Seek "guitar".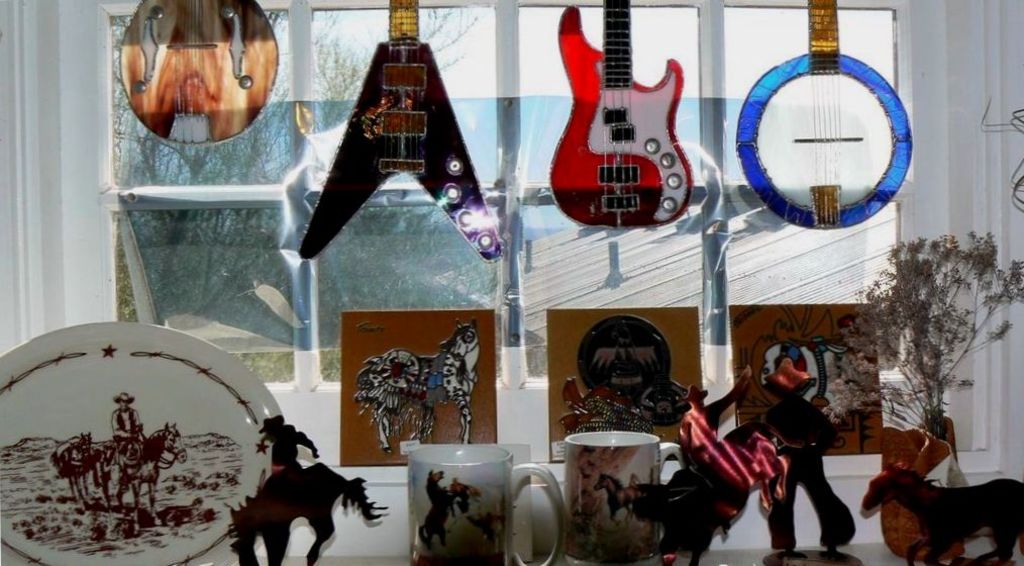
x1=118 y1=2 x2=277 y2=147.
